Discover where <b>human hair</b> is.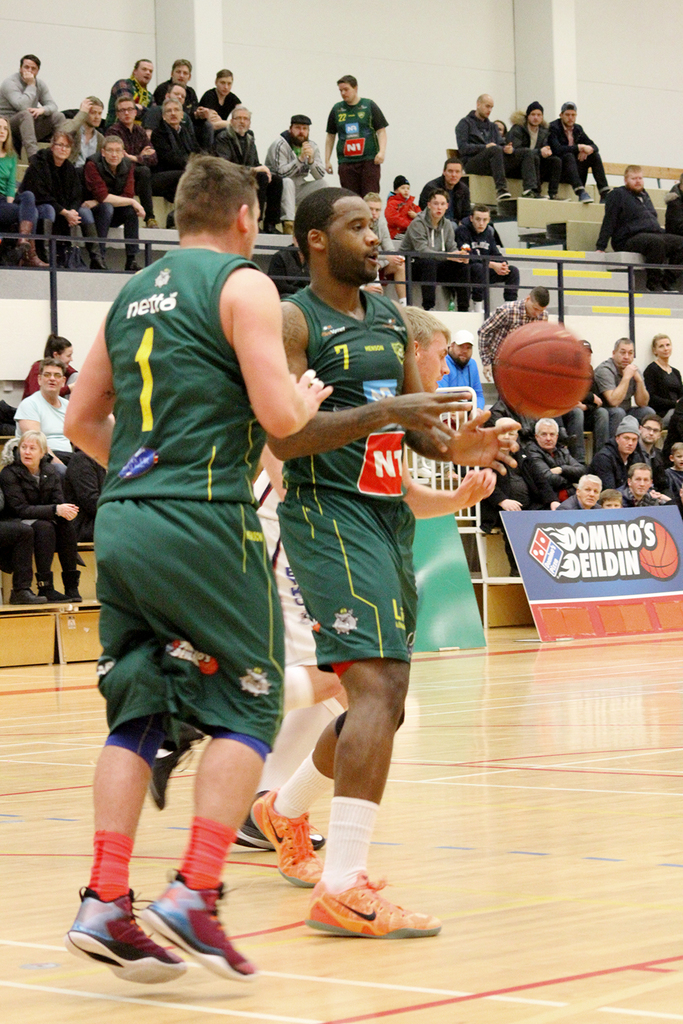
Discovered at 290/189/365/255.
